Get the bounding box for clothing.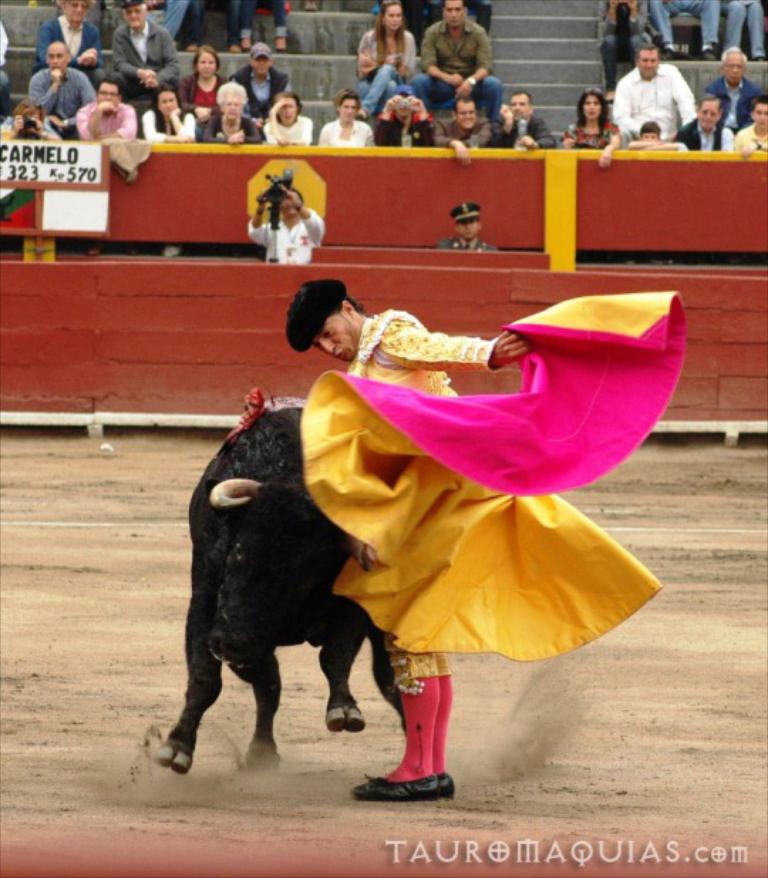
rect(334, 310, 540, 793).
